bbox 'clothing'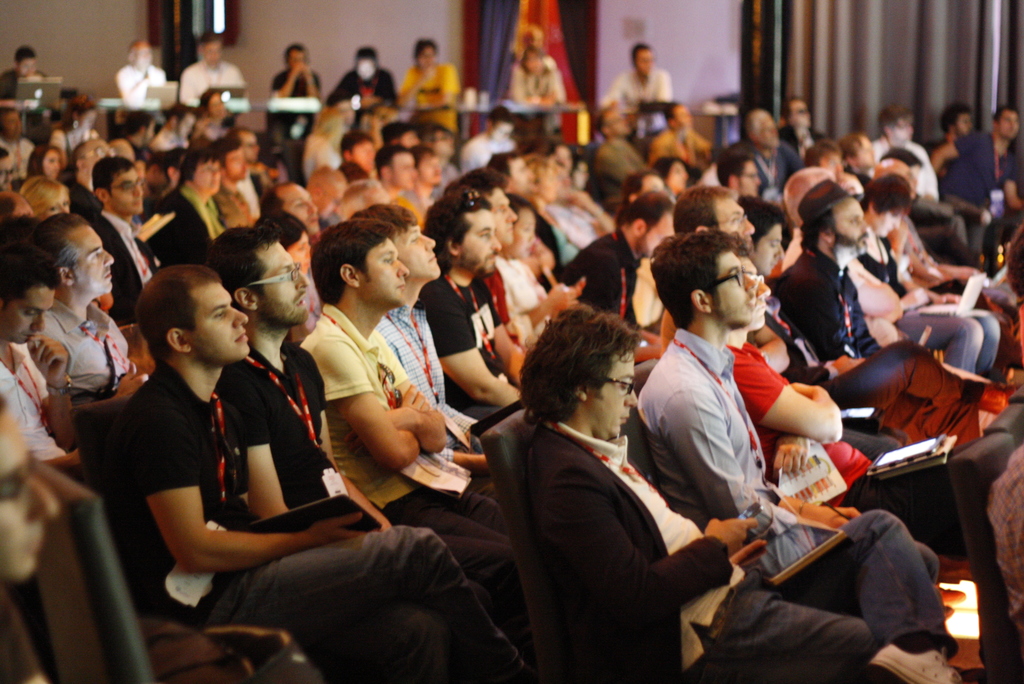
box(115, 363, 543, 683)
